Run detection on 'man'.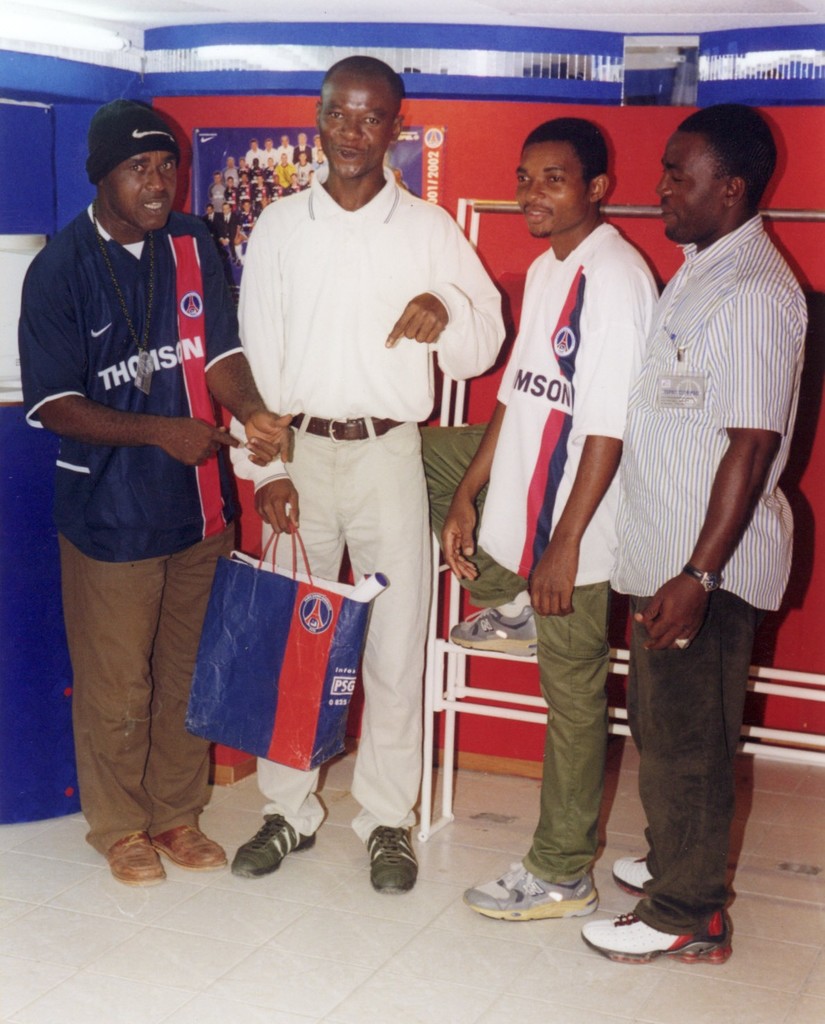
Result: (205, 68, 495, 896).
